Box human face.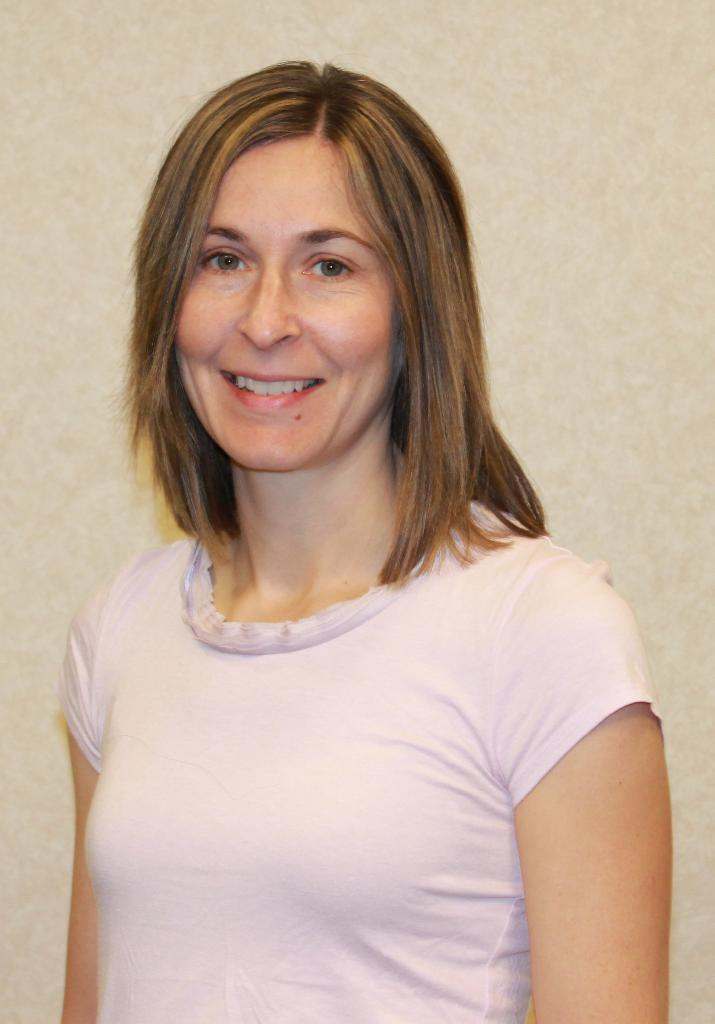
bbox=[173, 141, 402, 470].
